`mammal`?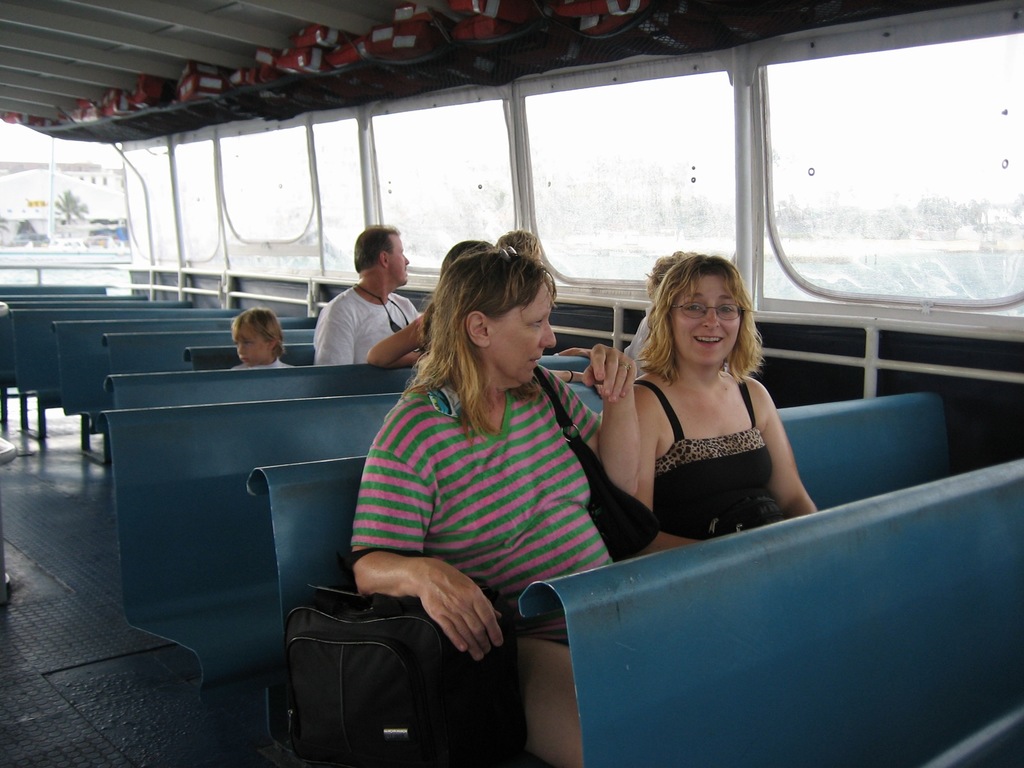
(366,236,500,369)
